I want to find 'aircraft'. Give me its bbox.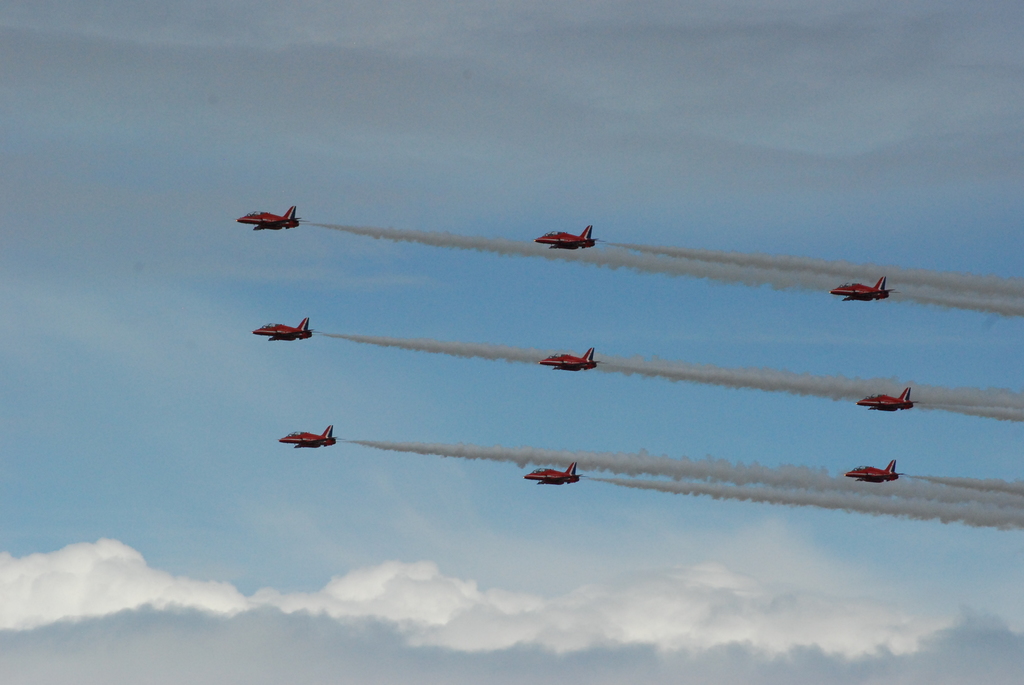
crop(830, 272, 895, 300).
